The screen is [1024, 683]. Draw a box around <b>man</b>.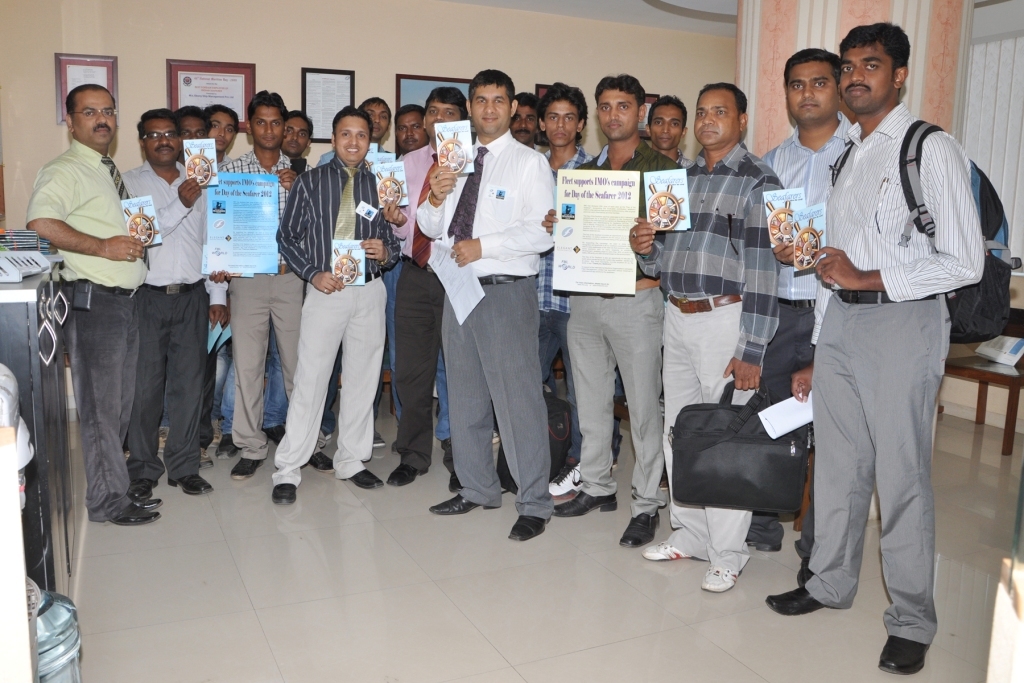
<bbox>210, 89, 339, 480</bbox>.
